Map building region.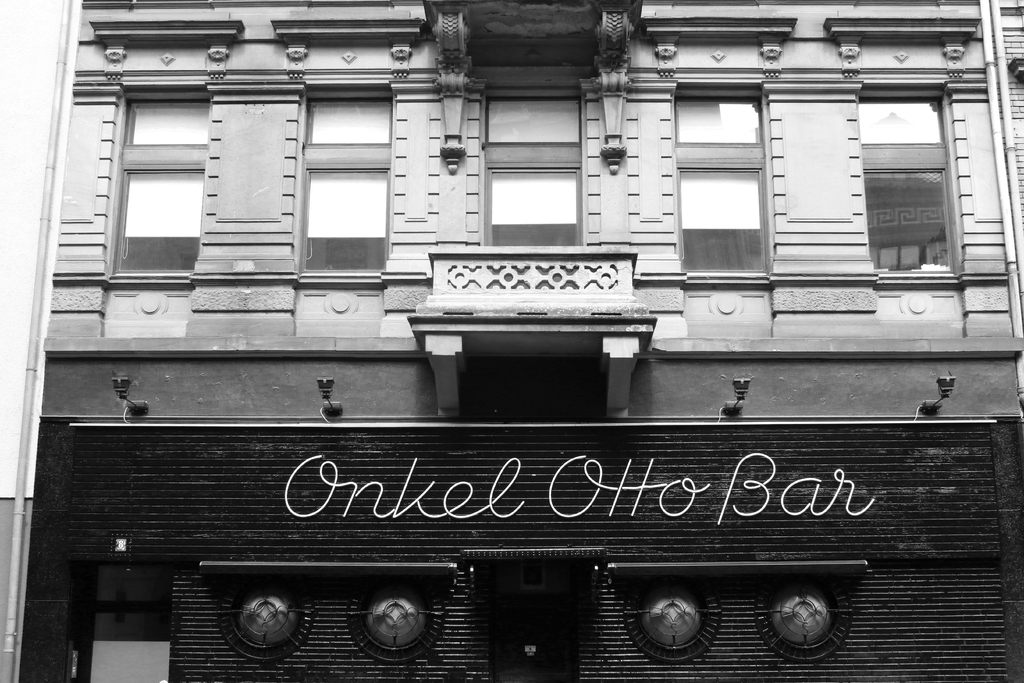
Mapped to 0, 0, 1023, 682.
